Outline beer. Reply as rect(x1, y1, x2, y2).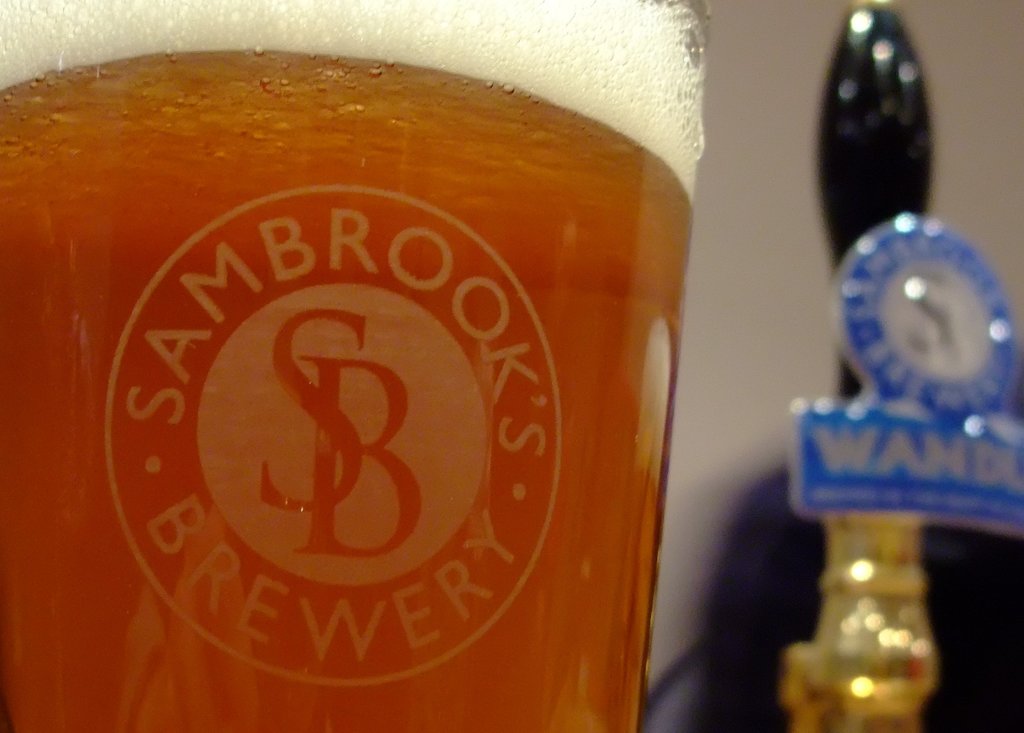
rect(1, 3, 703, 732).
